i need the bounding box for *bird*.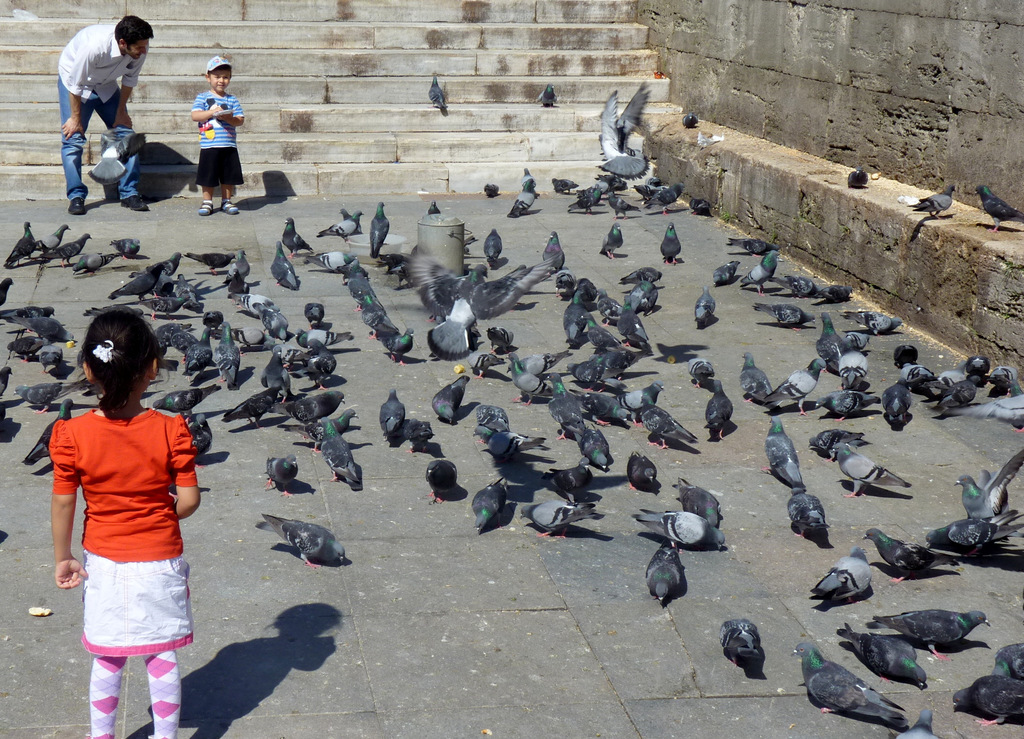
Here it is: bbox=(687, 355, 717, 387).
